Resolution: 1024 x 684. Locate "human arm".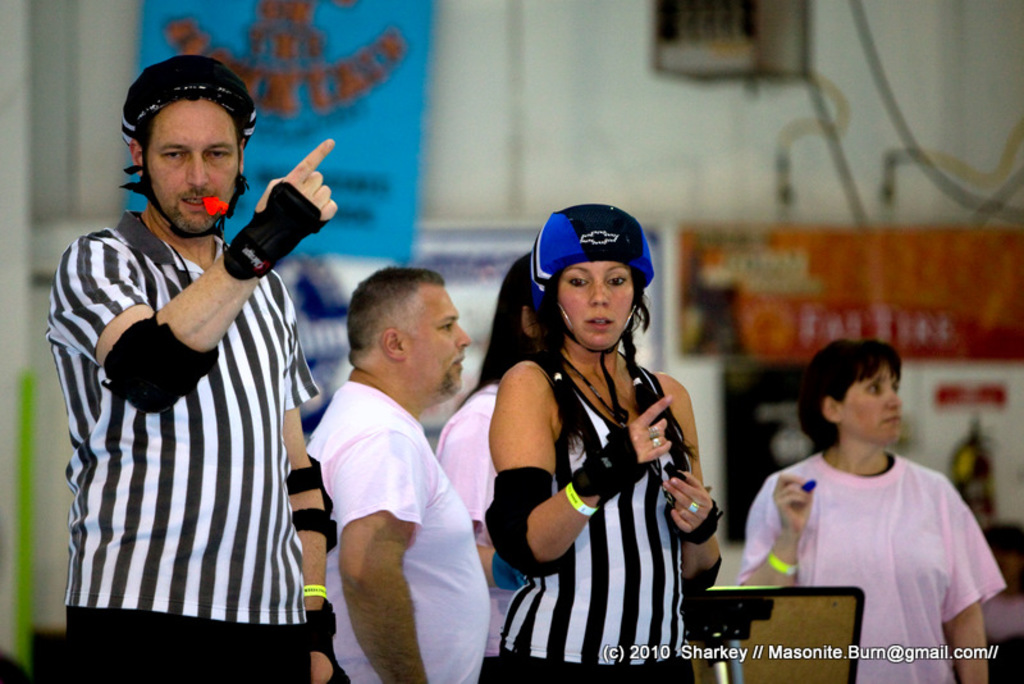
detection(662, 383, 721, 594).
